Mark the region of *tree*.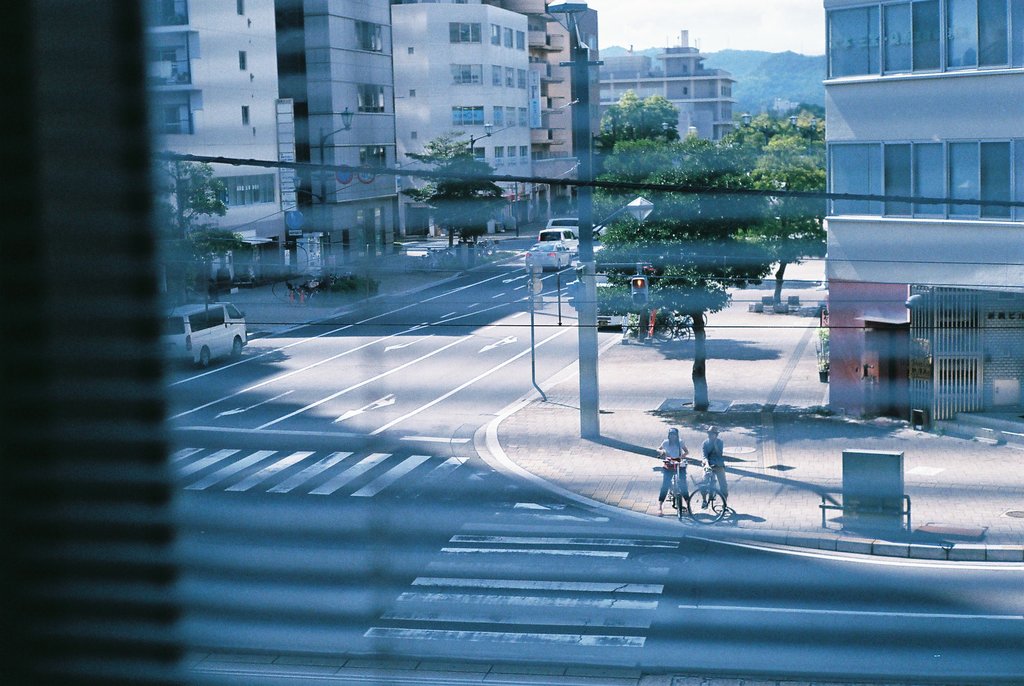
Region: detection(152, 148, 240, 300).
